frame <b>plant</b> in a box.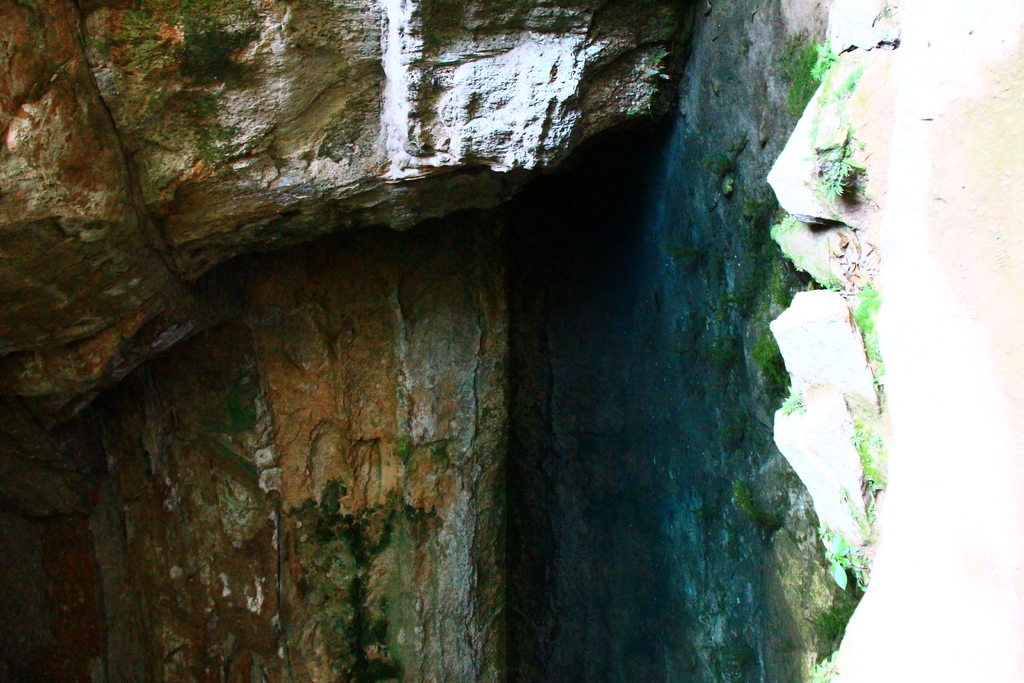
Rect(302, 488, 365, 532).
